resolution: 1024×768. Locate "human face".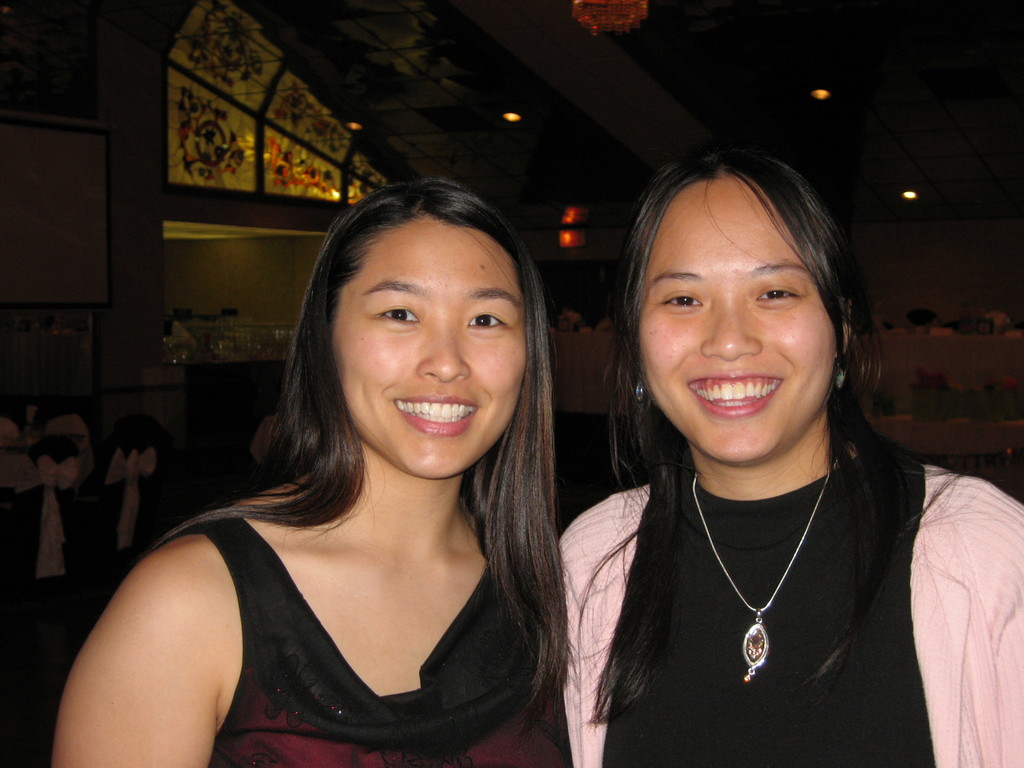
box=[325, 213, 524, 481].
